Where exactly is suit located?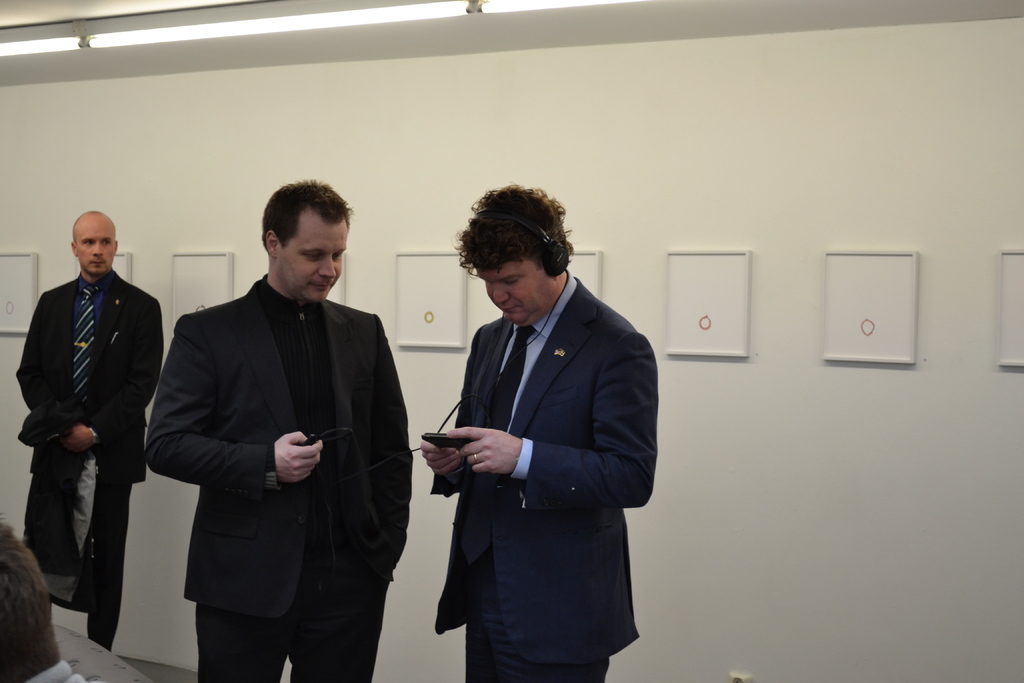
Its bounding box is (424, 192, 663, 674).
